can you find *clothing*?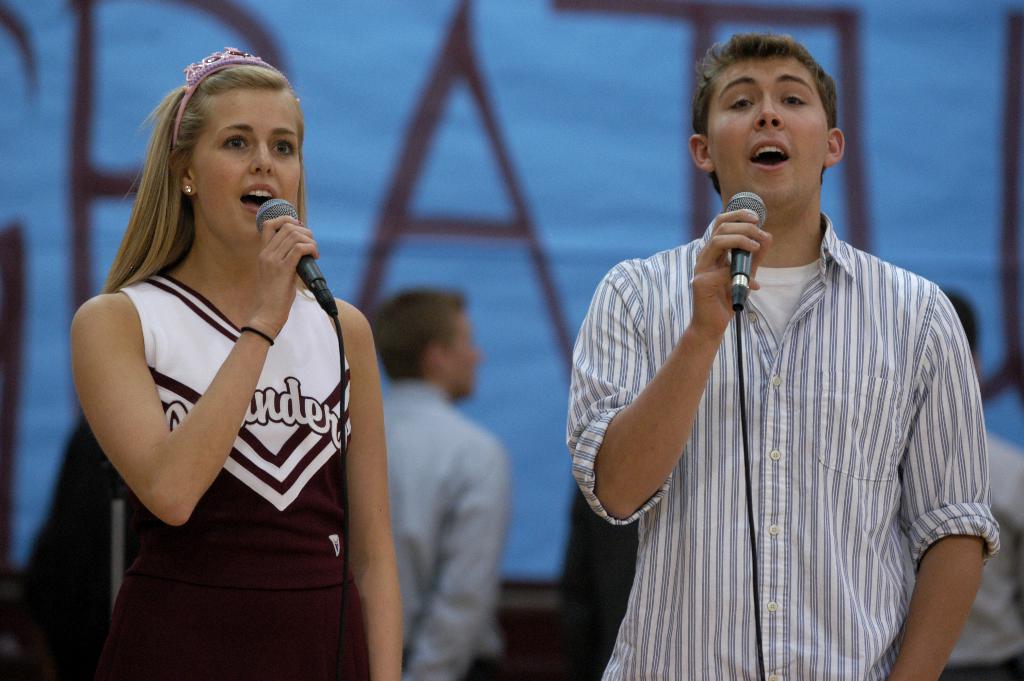
Yes, bounding box: [x1=563, y1=202, x2=1013, y2=680].
